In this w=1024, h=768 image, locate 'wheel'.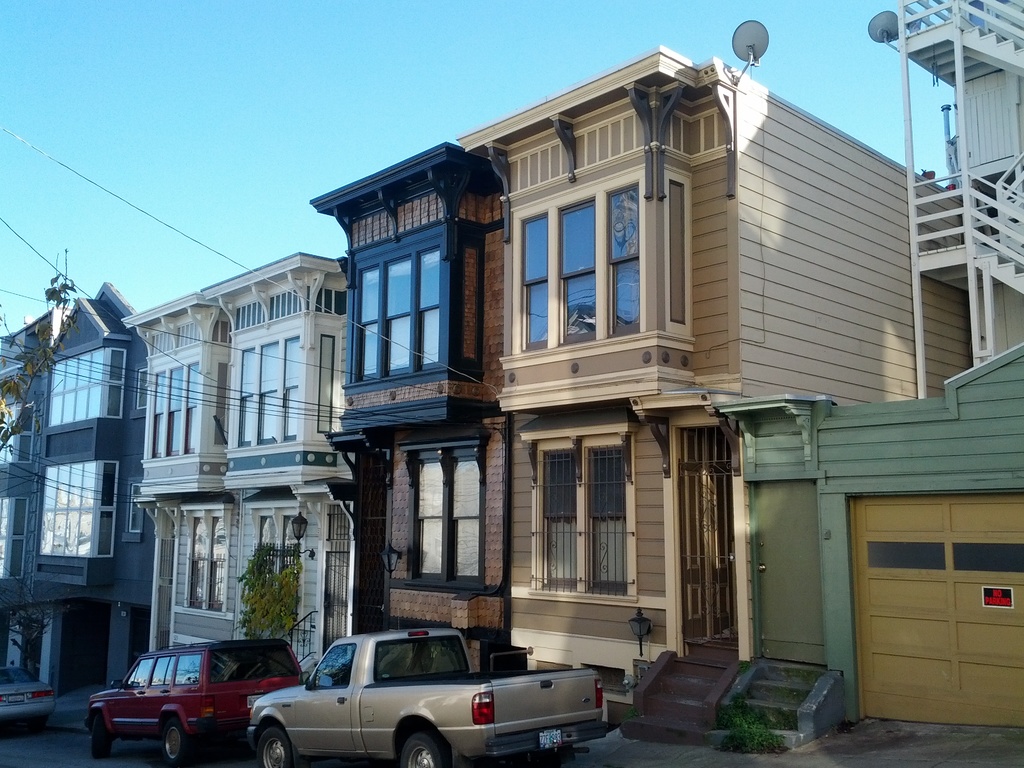
Bounding box: locate(396, 737, 439, 767).
